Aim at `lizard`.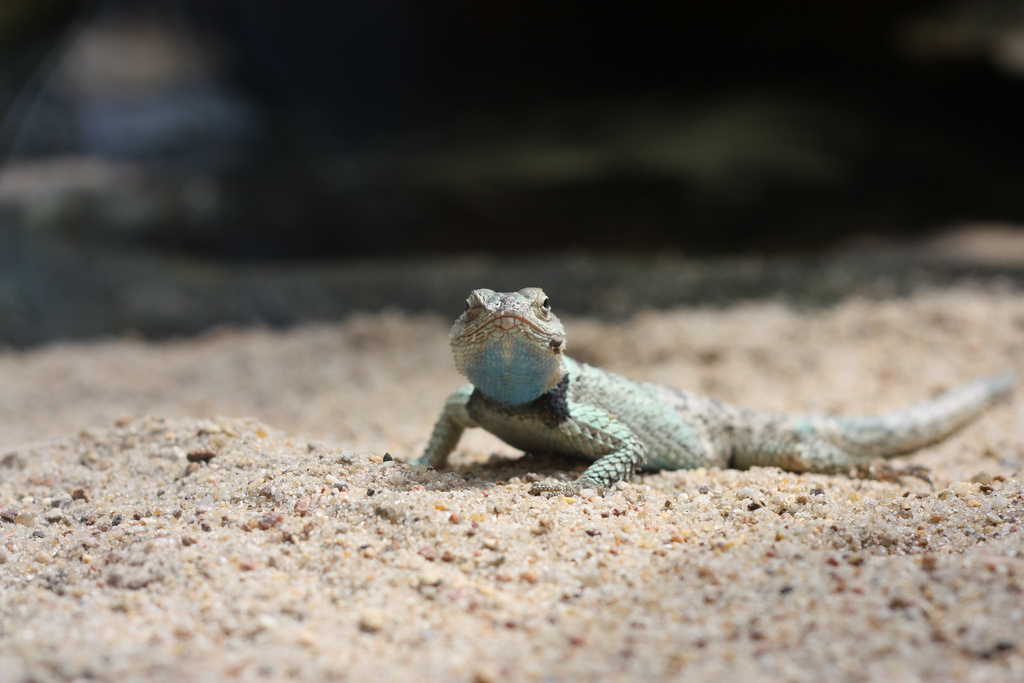
Aimed at <bbox>415, 284, 1010, 500</bbox>.
